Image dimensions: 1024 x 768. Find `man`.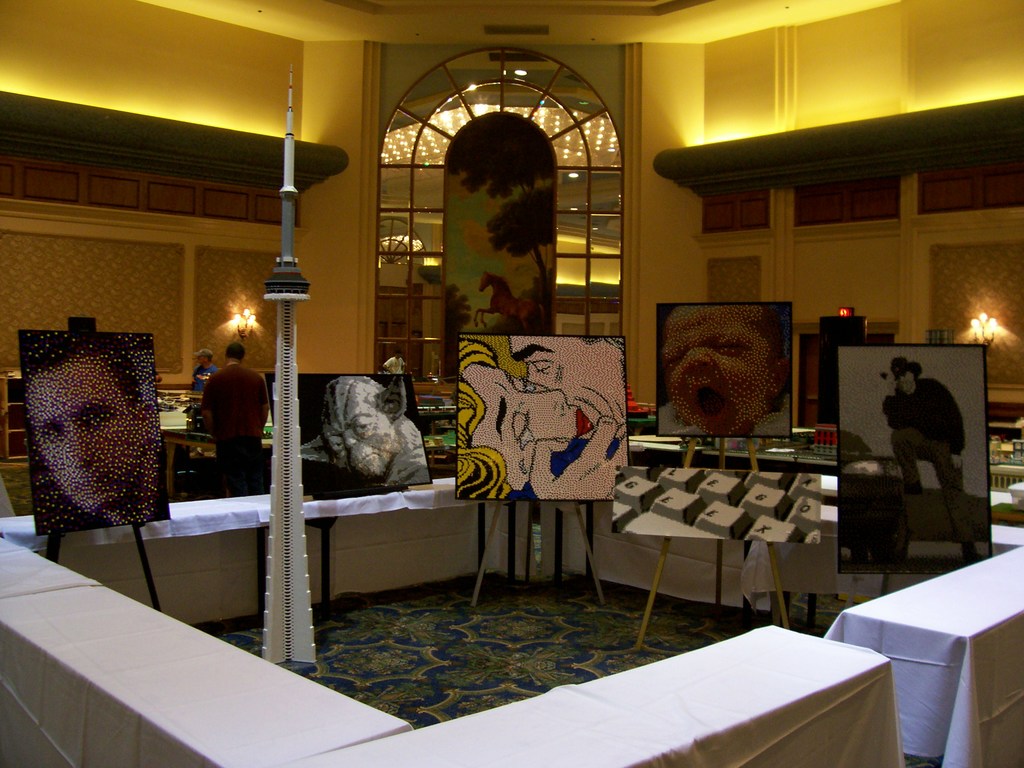
detection(198, 344, 272, 496).
